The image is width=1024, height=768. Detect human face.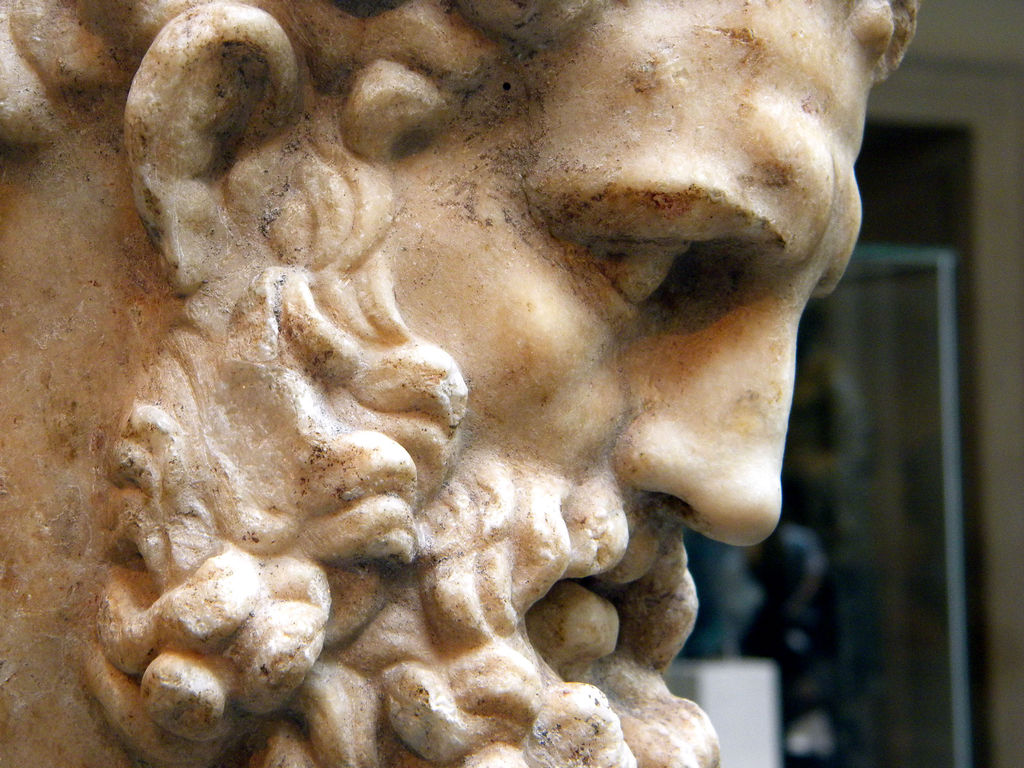
Detection: x1=376 y1=1 x2=920 y2=696.
